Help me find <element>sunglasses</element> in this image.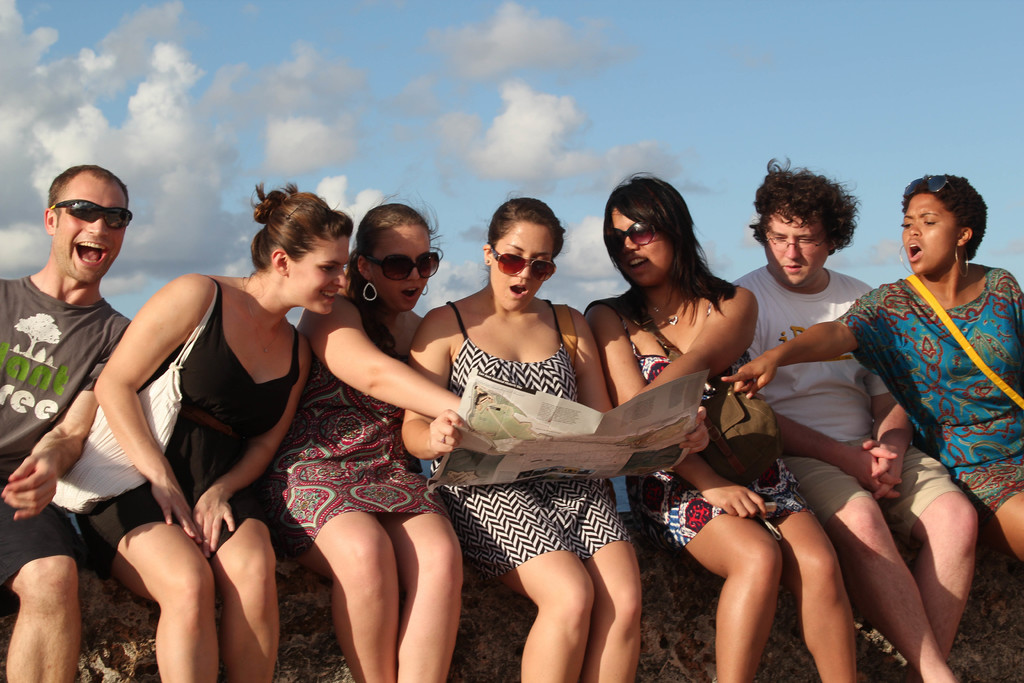
Found it: <region>51, 197, 132, 229</region>.
